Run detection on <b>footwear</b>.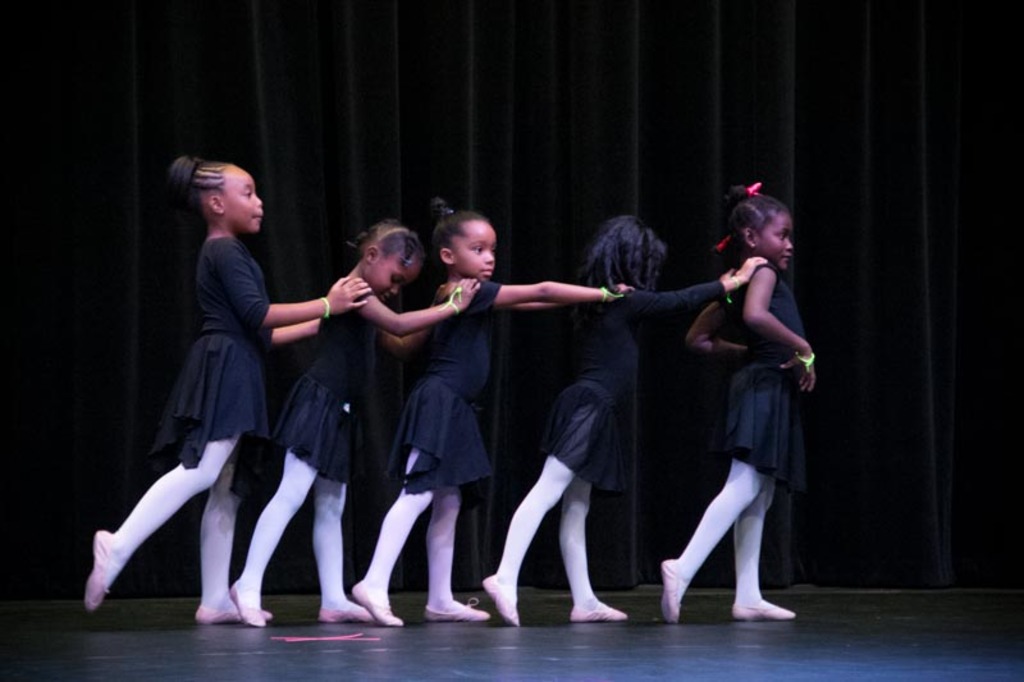
Result: bbox(319, 603, 369, 623).
